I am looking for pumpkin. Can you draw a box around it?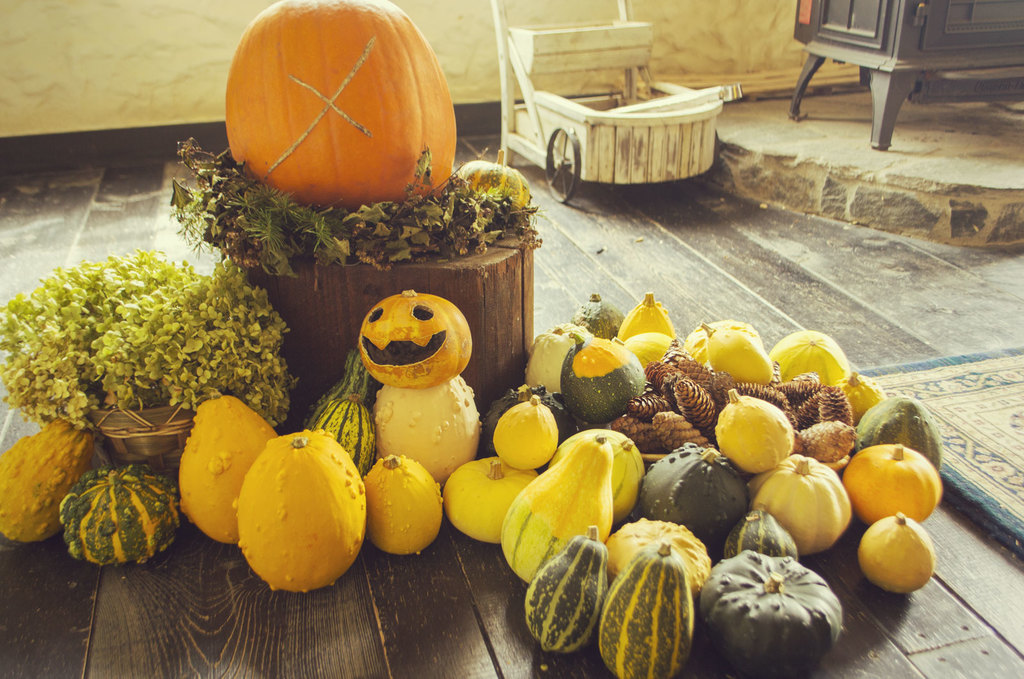
Sure, the bounding box is left=857, top=509, right=934, bottom=594.
